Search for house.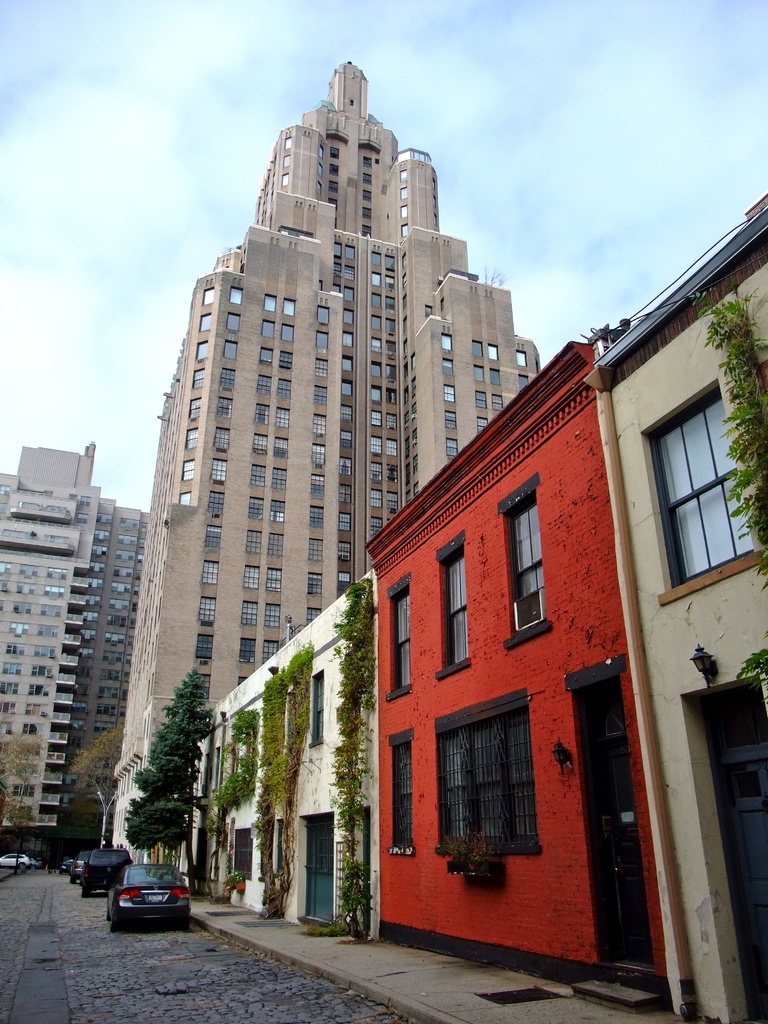
Found at box=[579, 194, 767, 1023].
